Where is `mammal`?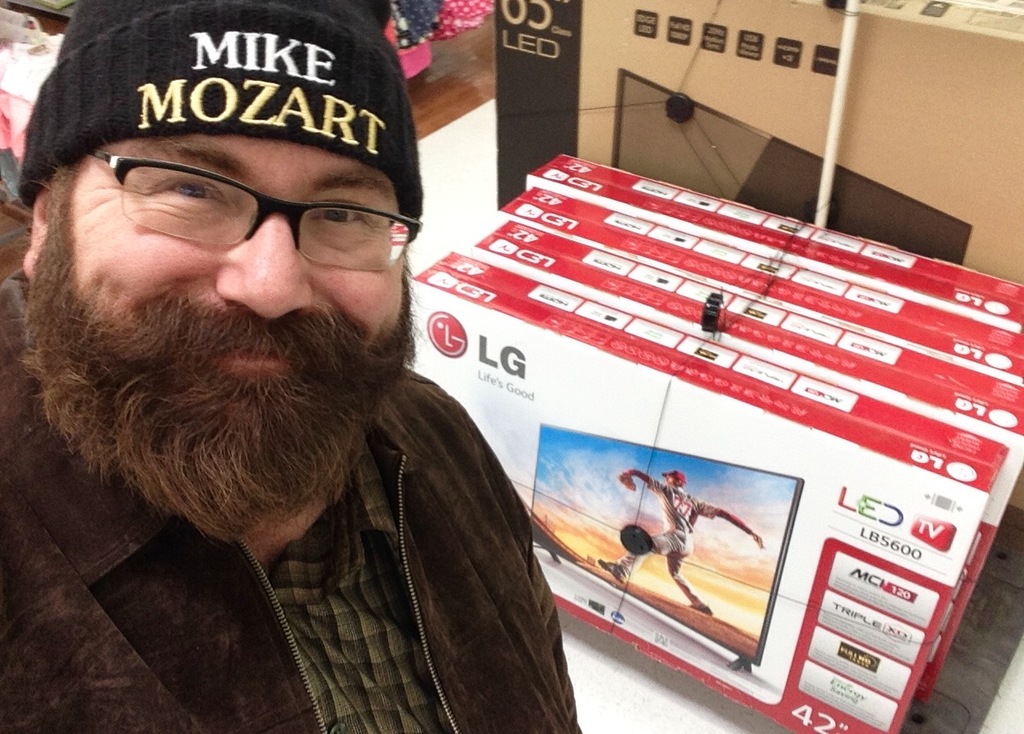
l=596, t=467, r=761, b=612.
